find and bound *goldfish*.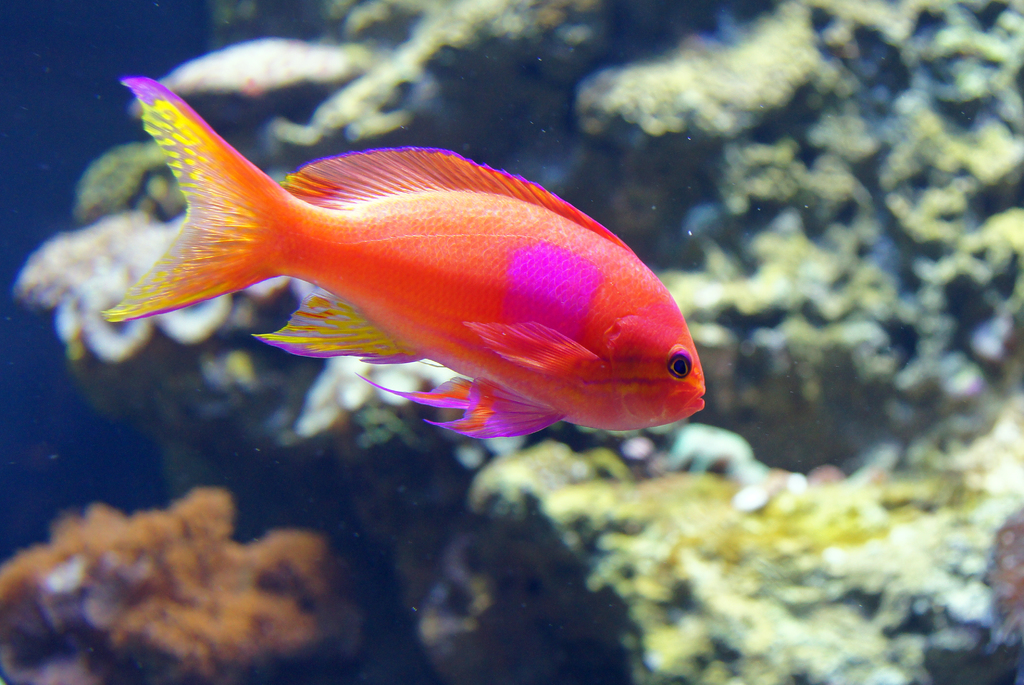
Bound: <region>99, 94, 704, 450</region>.
